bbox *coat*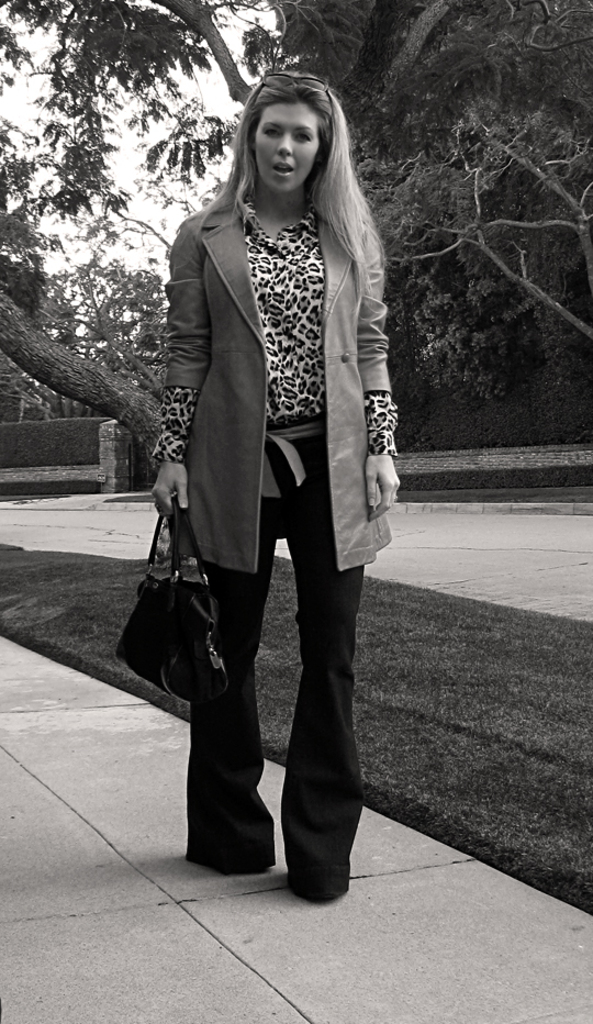
152:152:415:590
